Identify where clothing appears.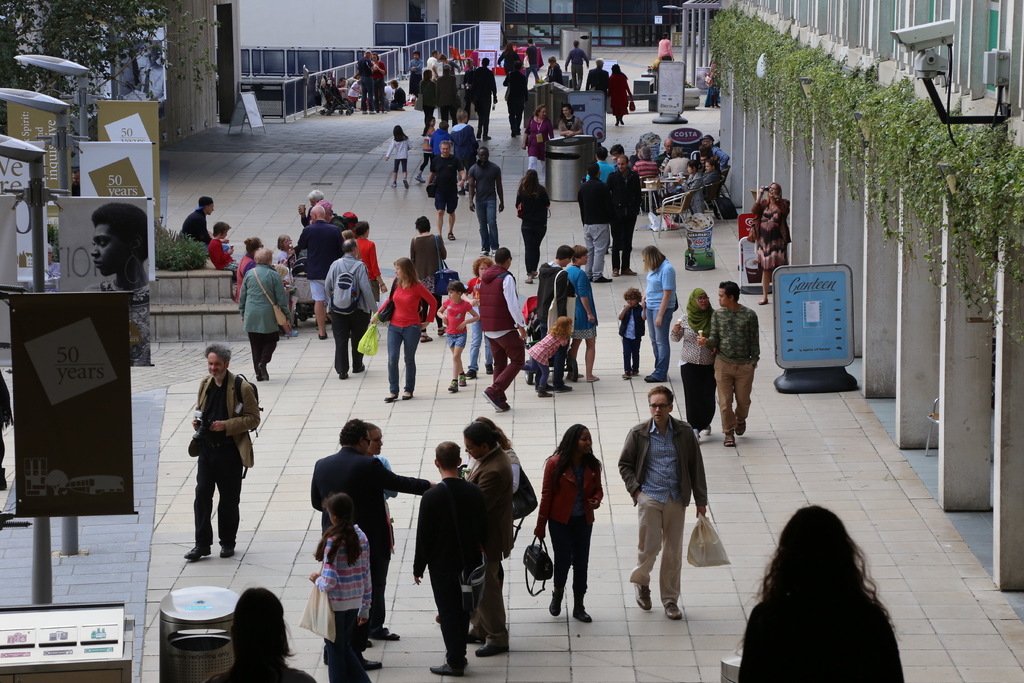
Appears at {"left": 417, "top": 120, "right": 431, "bottom": 171}.
